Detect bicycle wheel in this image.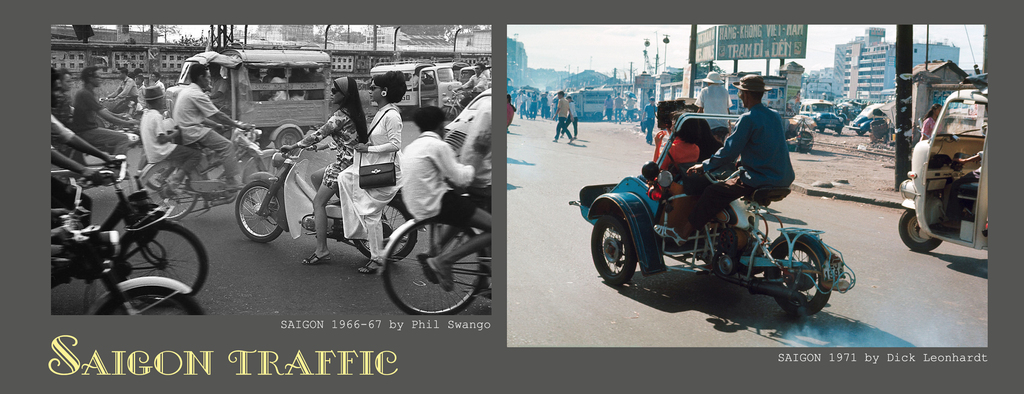
Detection: locate(116, 223, 207, 307).
